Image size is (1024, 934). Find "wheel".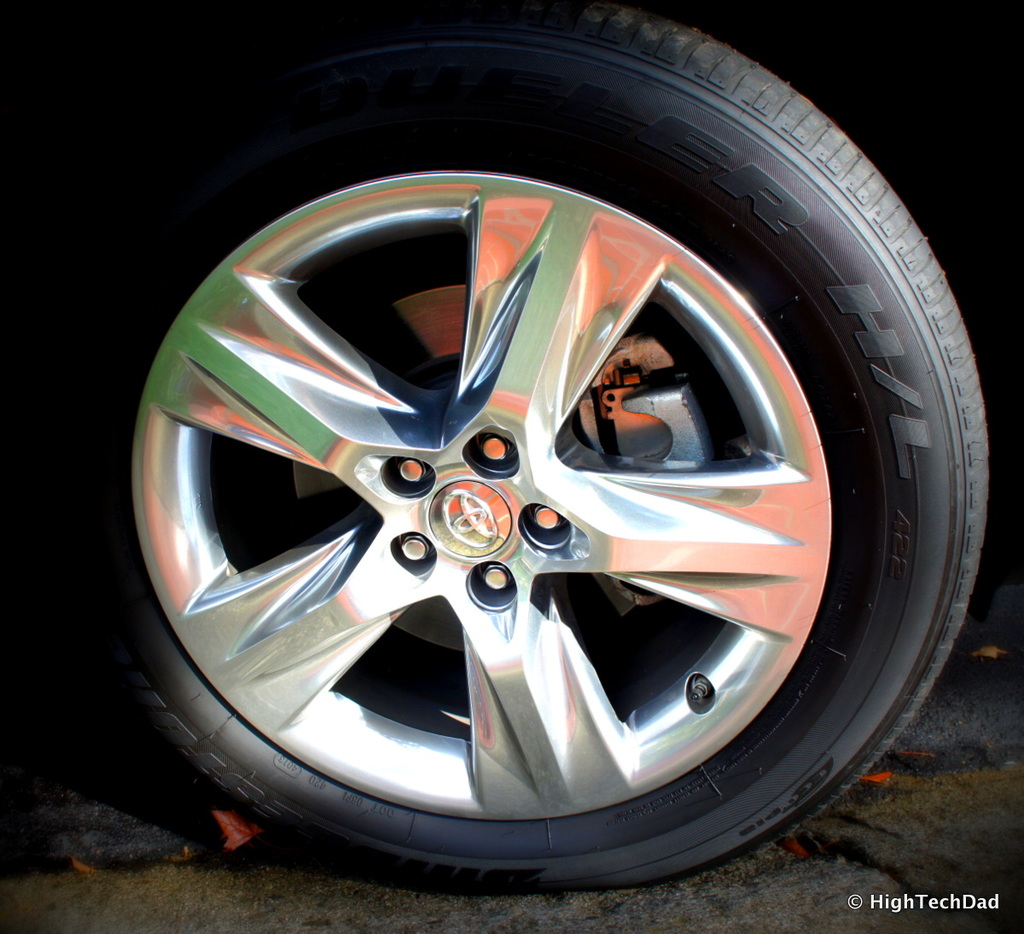
box=[0, 0, 994, 894].
